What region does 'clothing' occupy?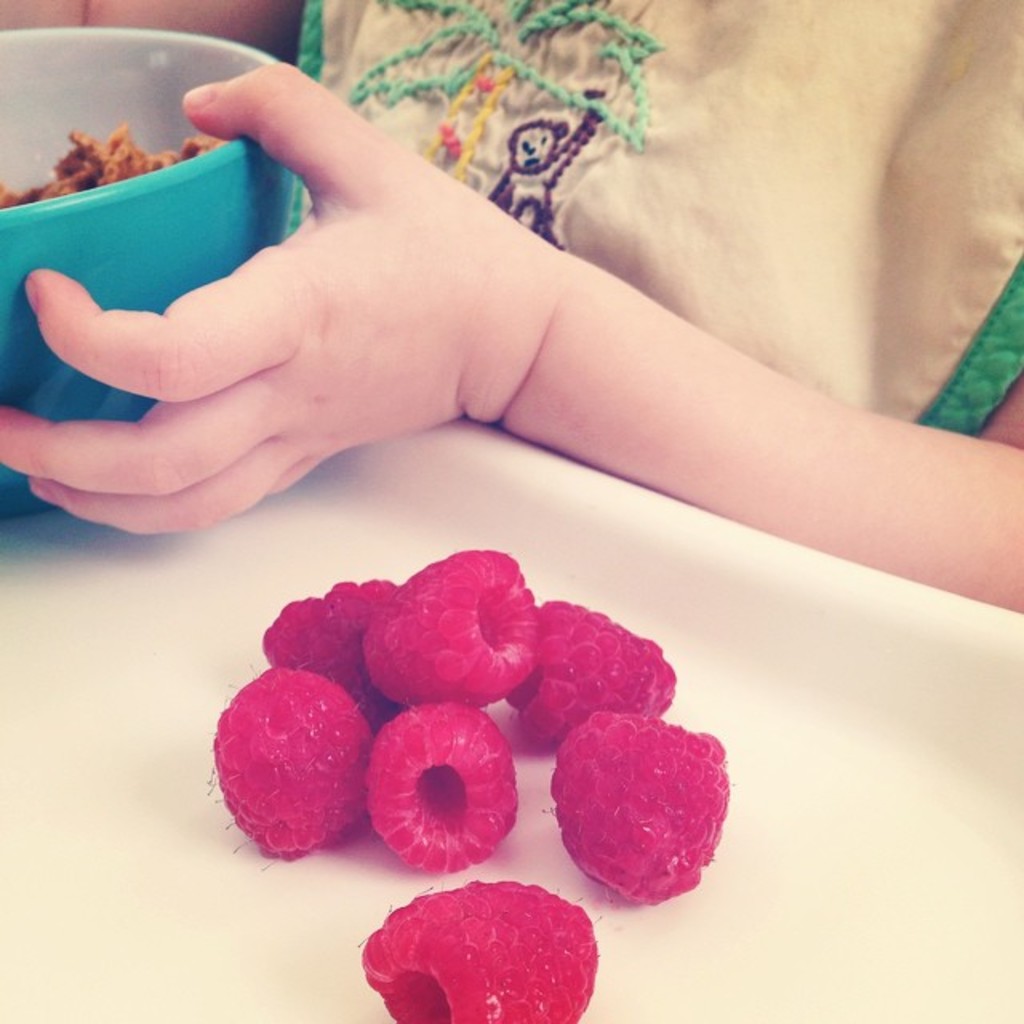
bbox=[296, 0, 1022, 432].
